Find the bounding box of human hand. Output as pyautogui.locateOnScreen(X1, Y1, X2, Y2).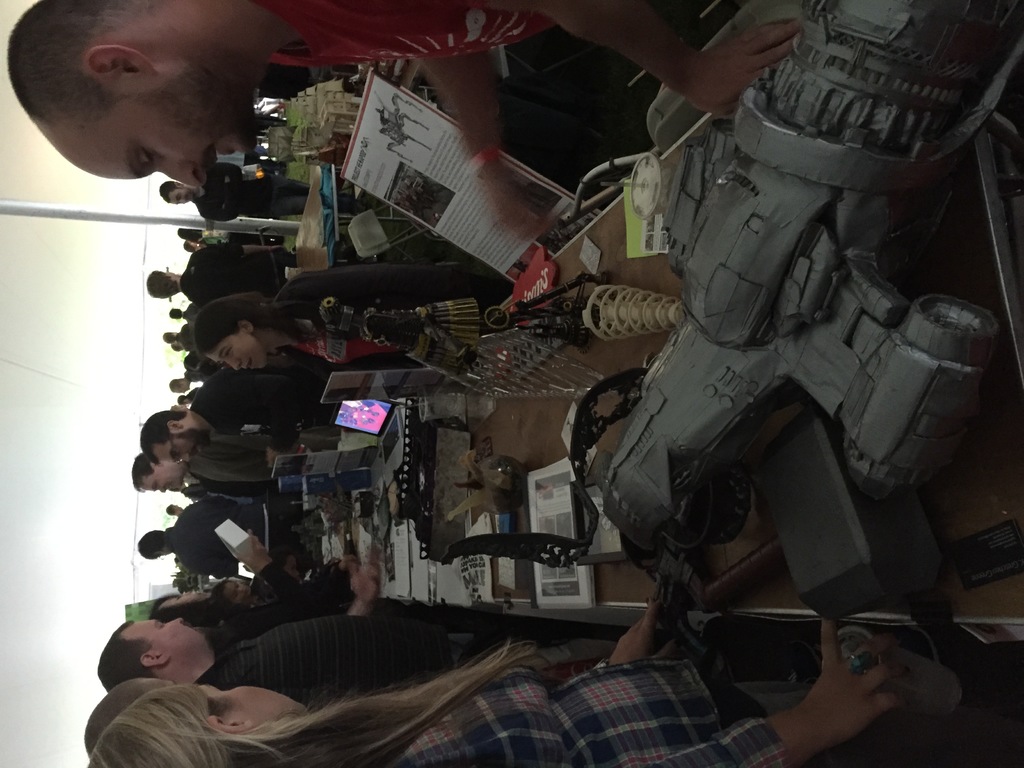
pyautogui.locateOnScreen(791, 616, 916, 755).
